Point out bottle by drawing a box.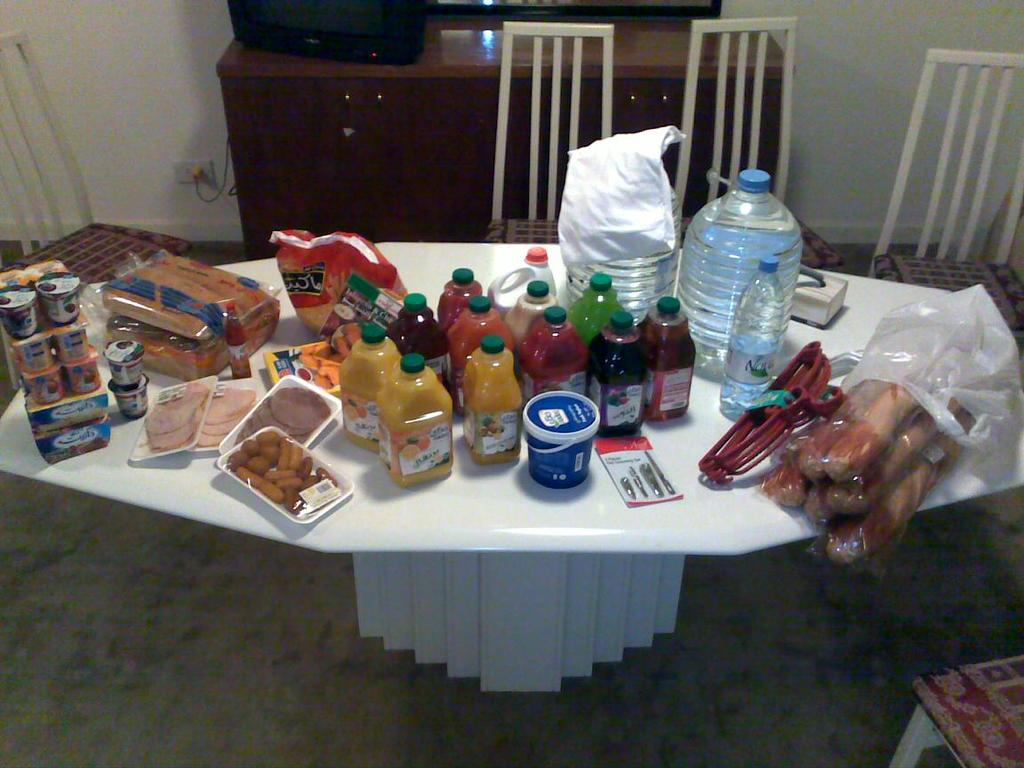
<region>465, 337, 522, 462</region>.
